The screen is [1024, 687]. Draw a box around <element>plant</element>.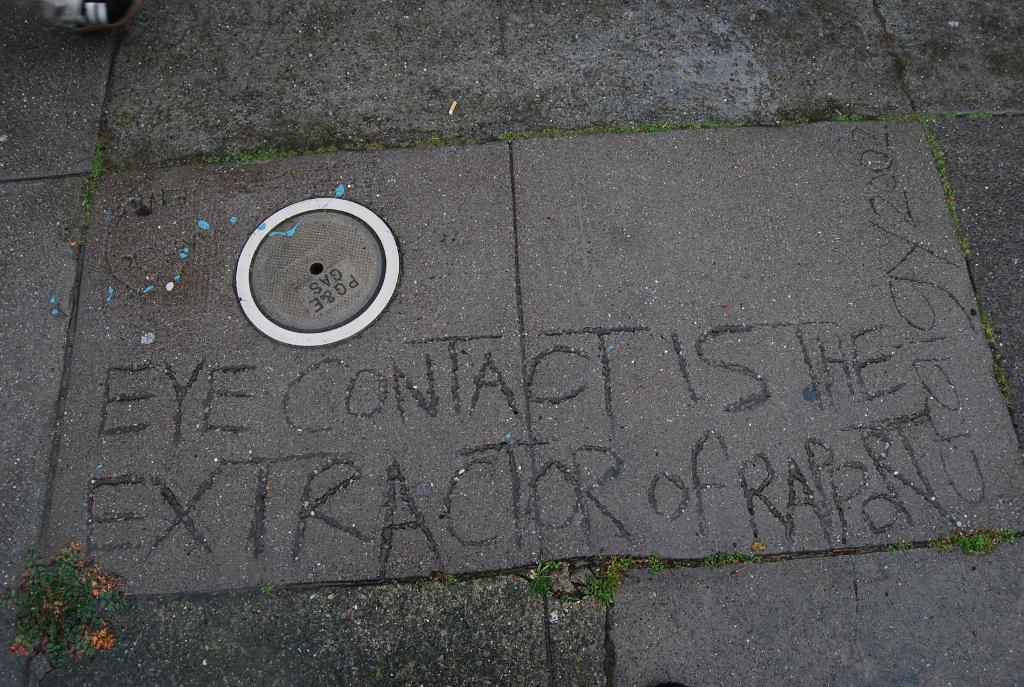
<region>935, 532, 1016, 558</region>.
